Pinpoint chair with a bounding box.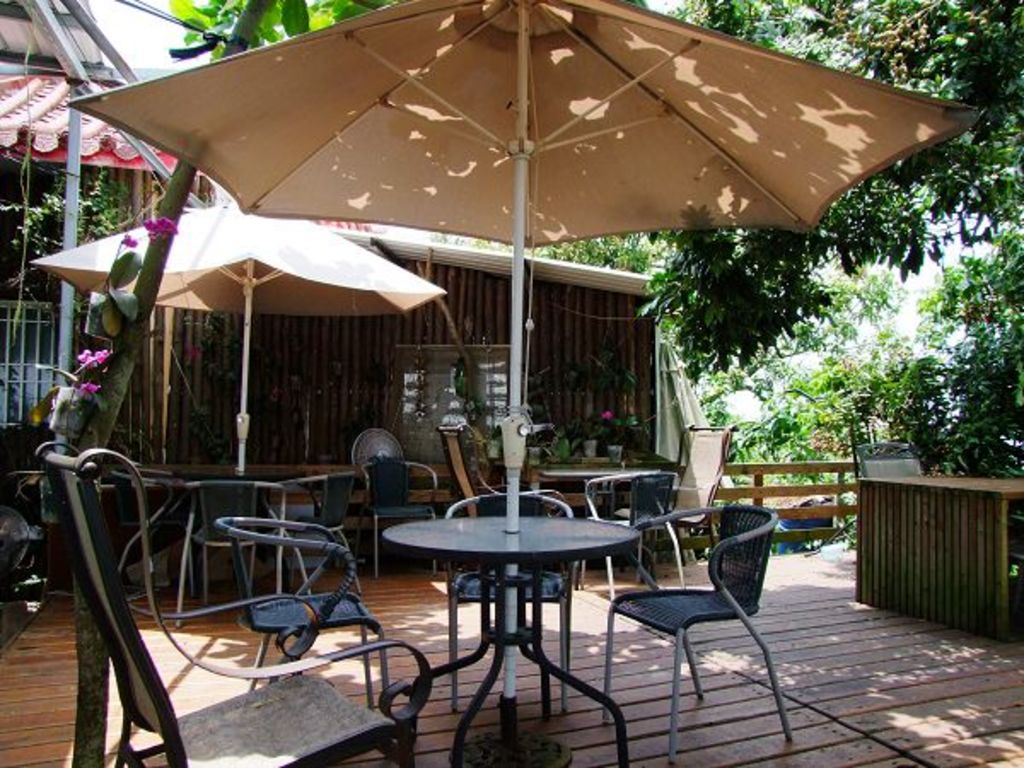
38:445:432:766.
